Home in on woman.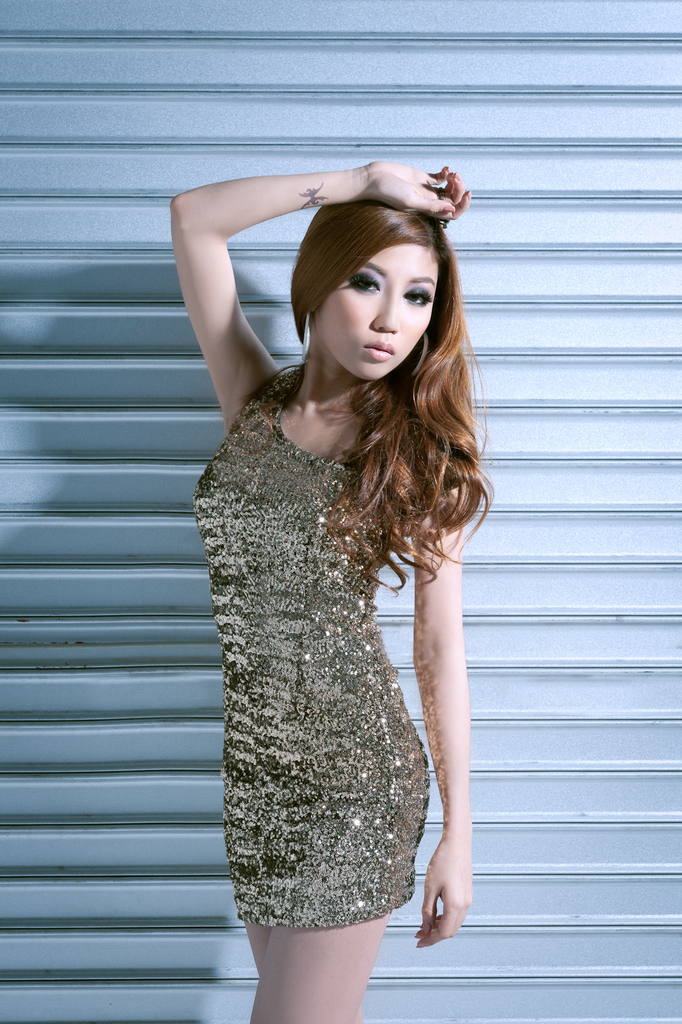
Homed in at 158,140,516,988.
